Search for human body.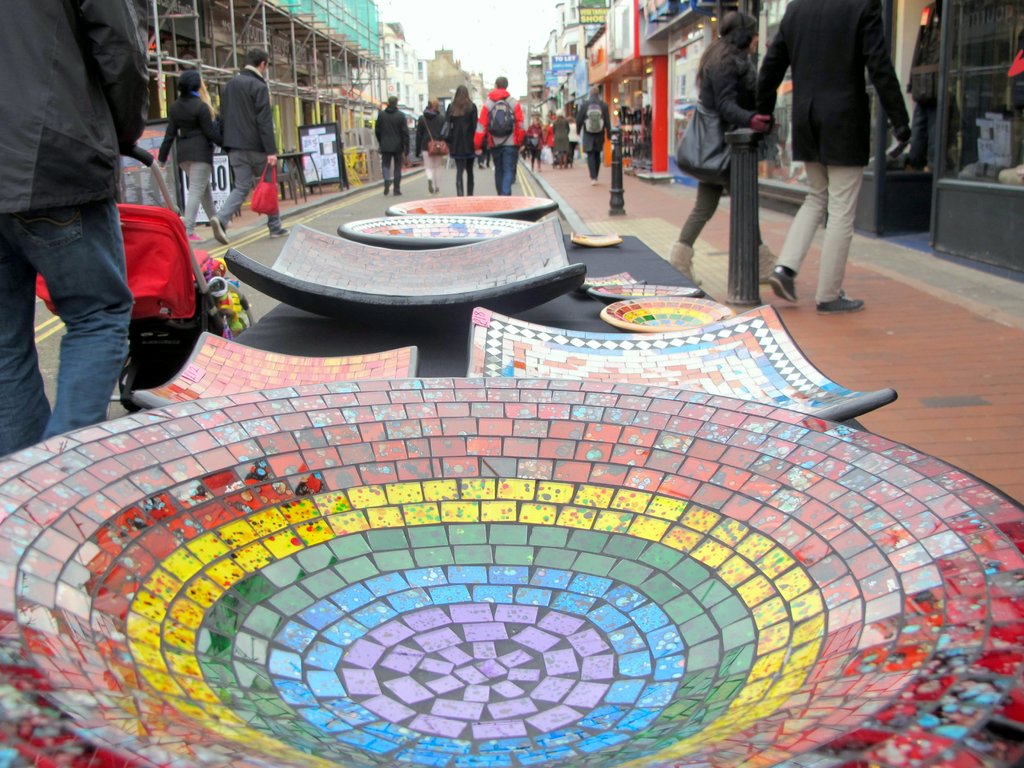
Found at 416,95,438,186.
